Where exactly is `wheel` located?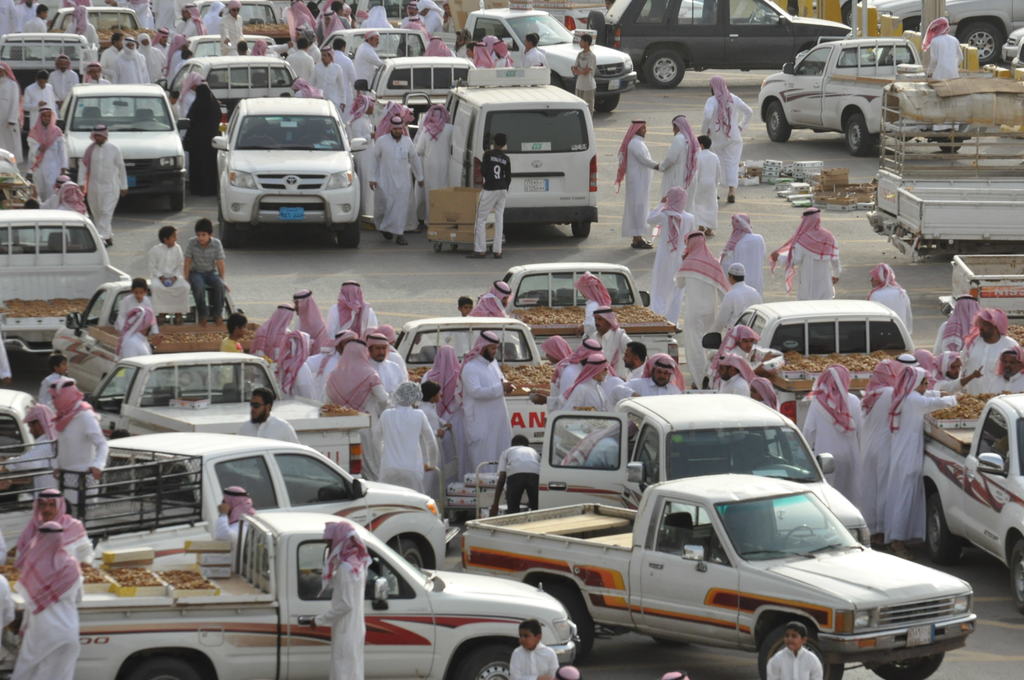
Its bounding box is (left=540, top=585, right=589, bottom=664).
